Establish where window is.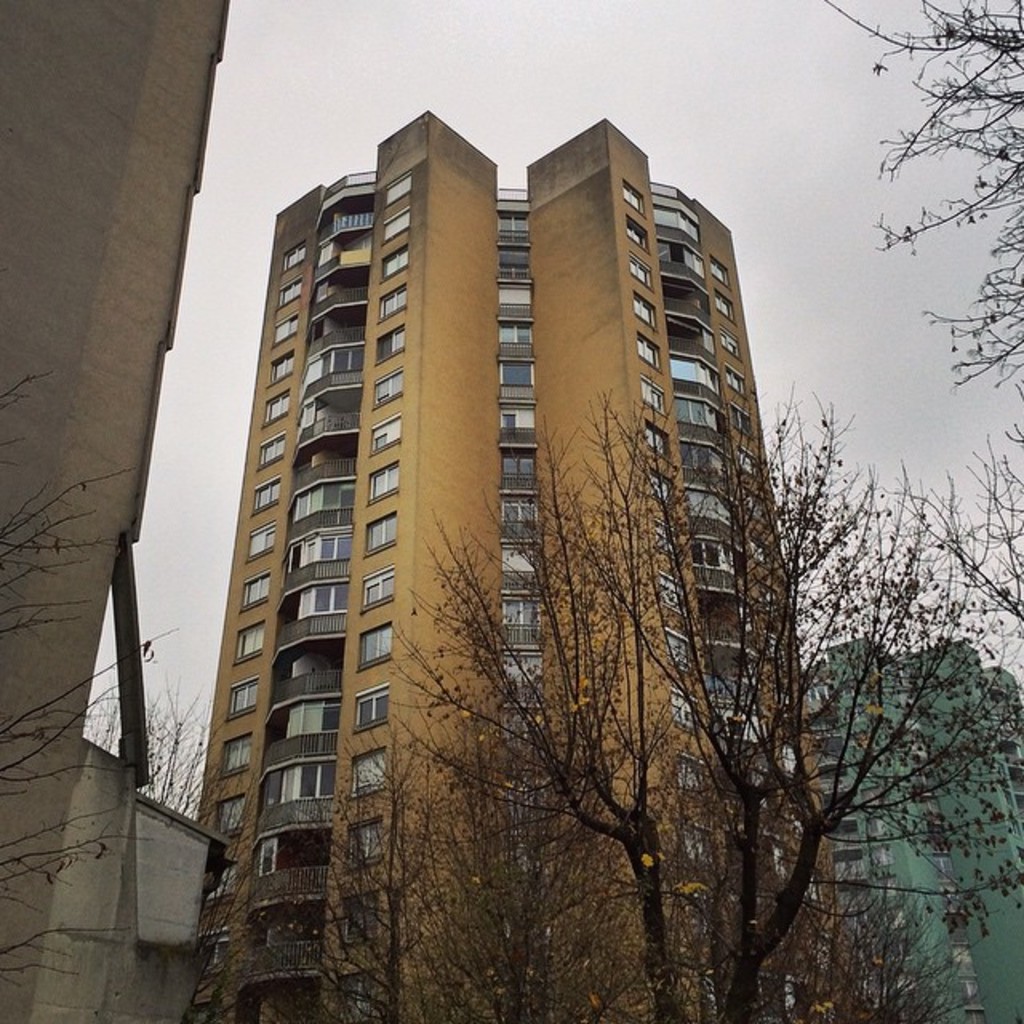
Established at Rect(264, 760, 336, 803).
